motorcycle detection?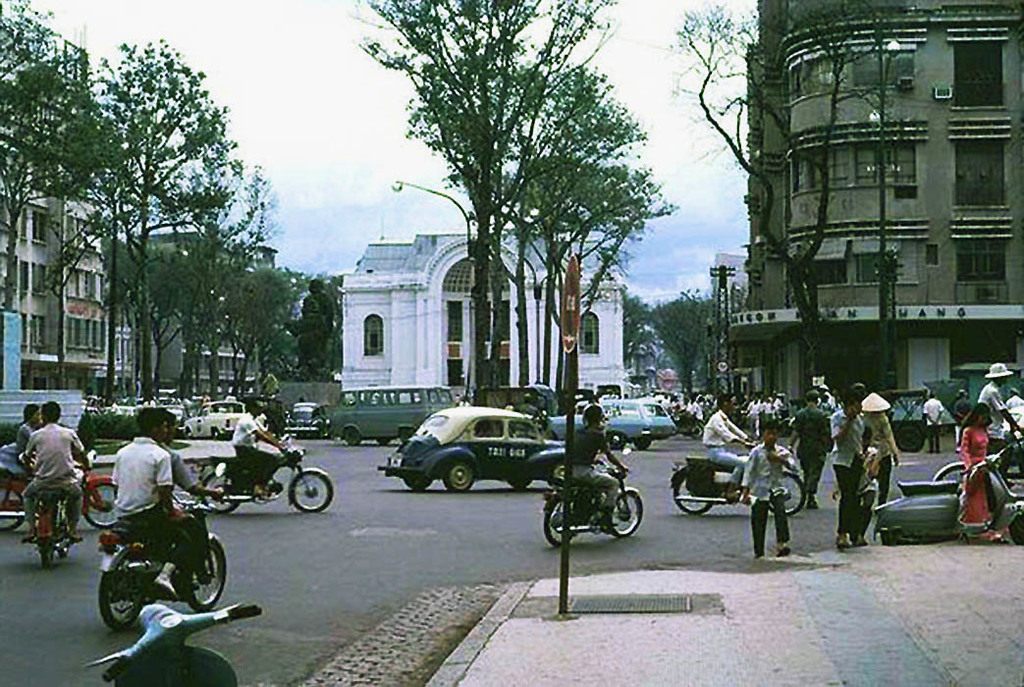
x1=195, y1=431, x2=335, y2=516
